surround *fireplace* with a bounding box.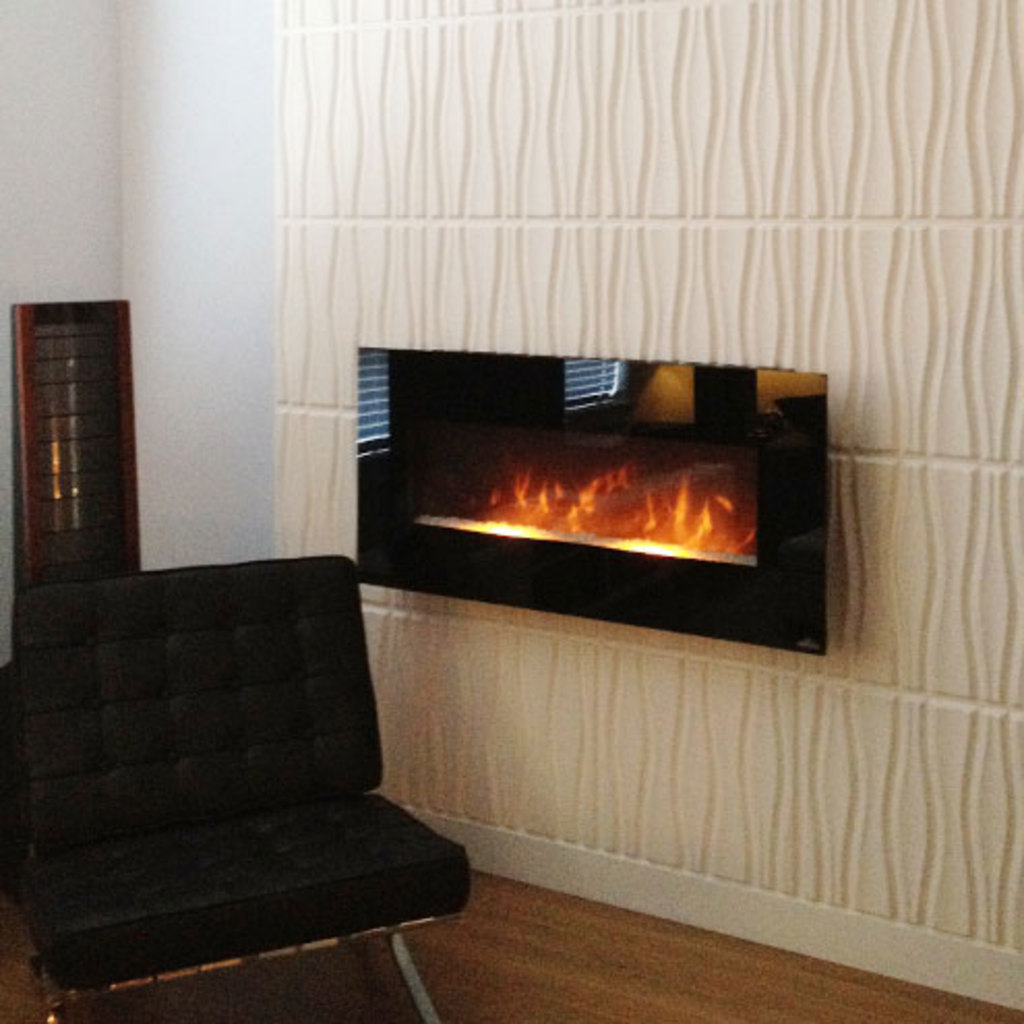
region(356, 348, 830, 656).
